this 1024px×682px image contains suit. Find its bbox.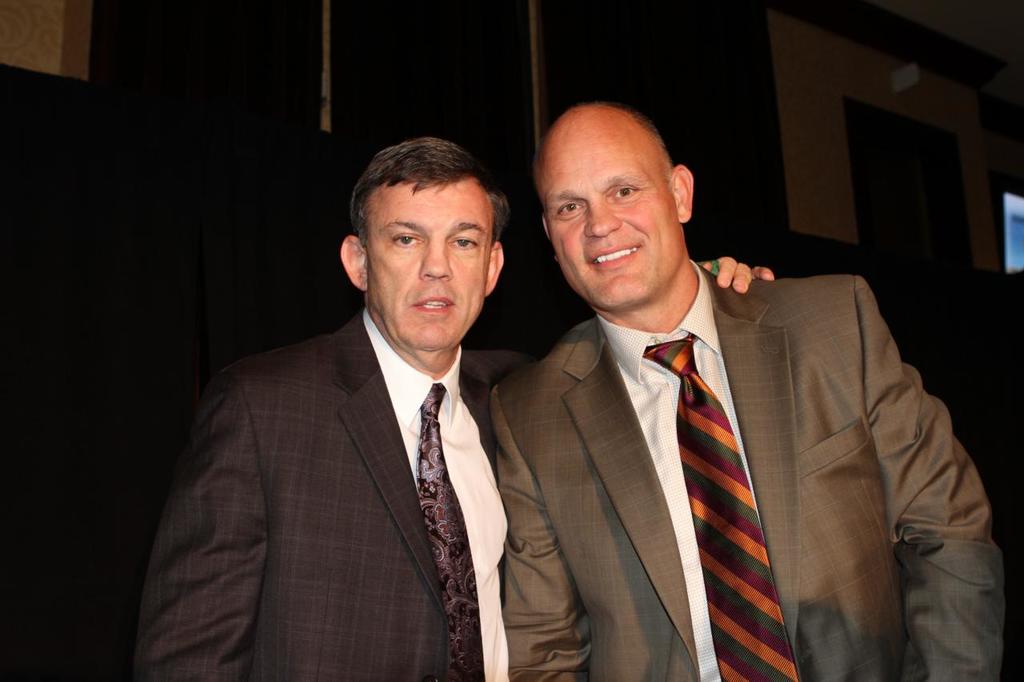
x1=138 y1=308 x2=541 y2=681.
